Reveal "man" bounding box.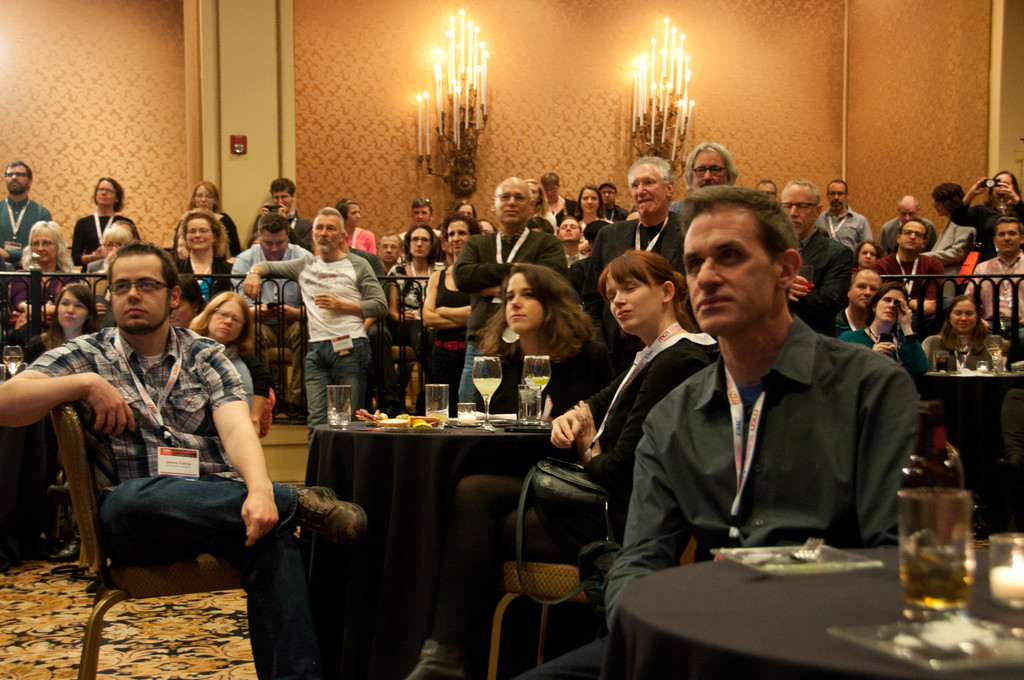
Revealed: rect(228, 214, 312, 419).
